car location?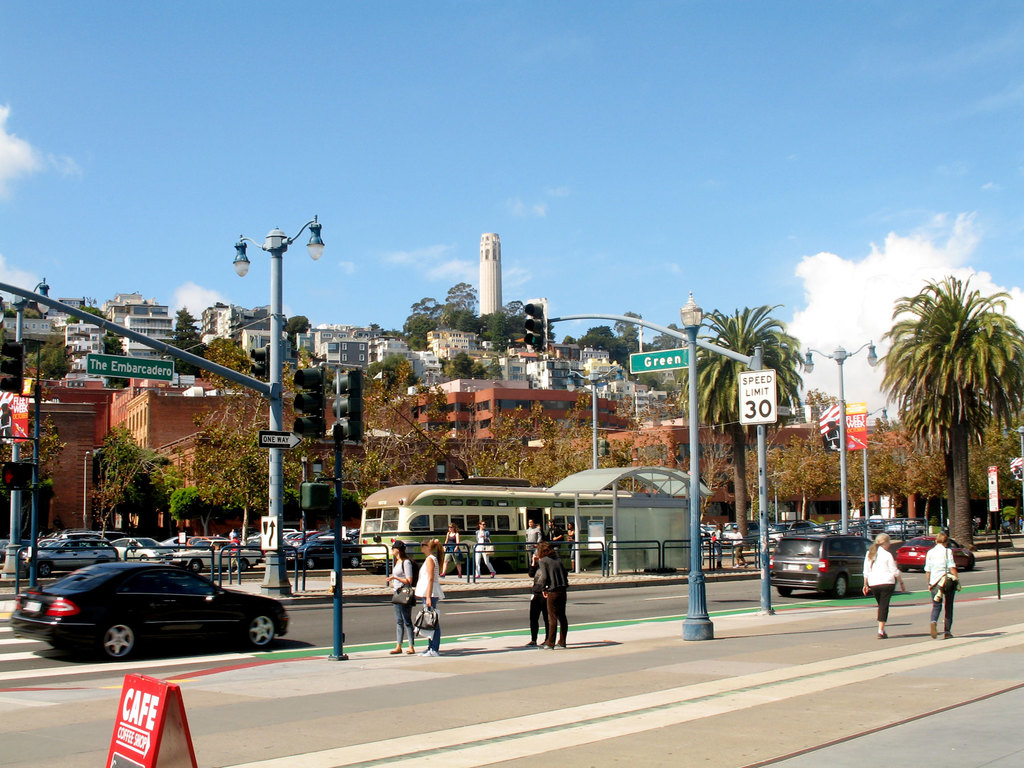
[887,520,903,536]
